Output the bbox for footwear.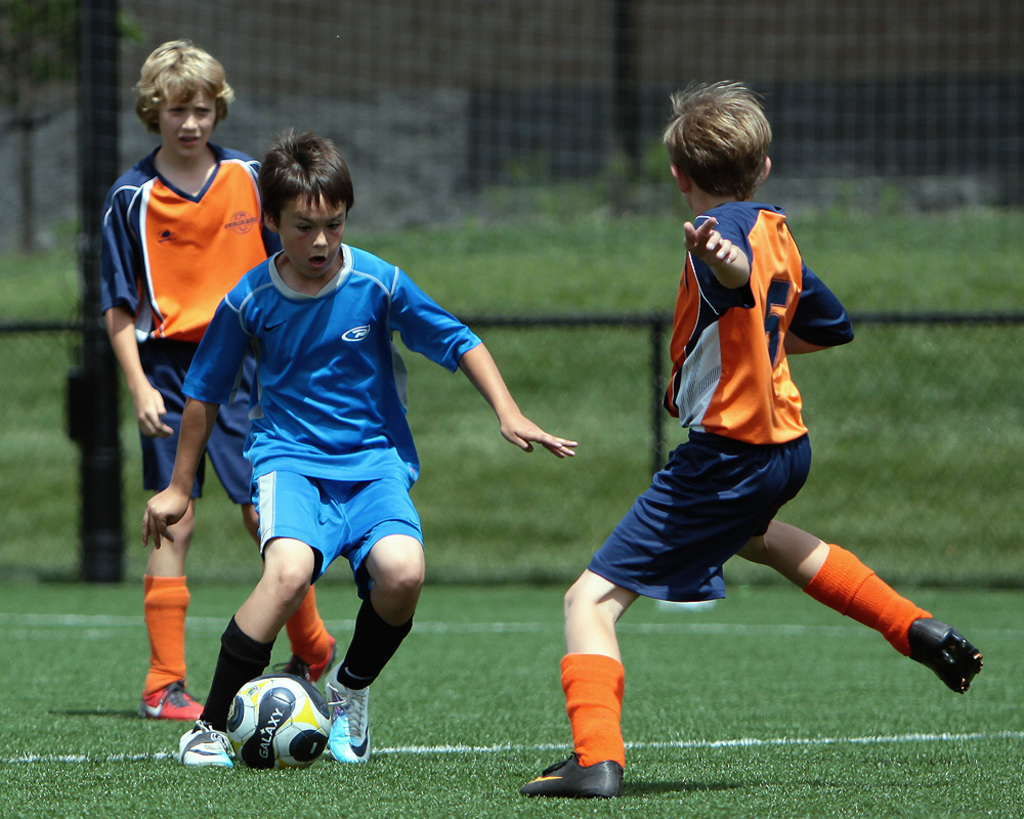
select_region(137, 676, 201, 726).
